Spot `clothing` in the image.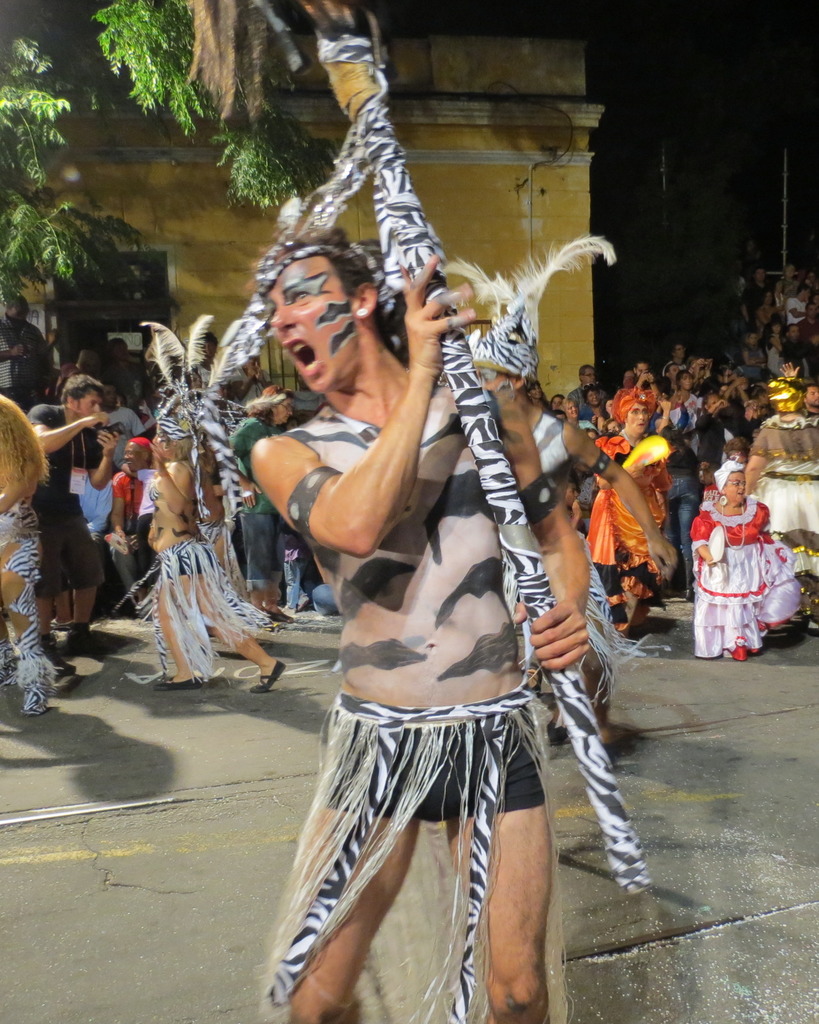
`clothing` found at bbox=[338, 676, 537, 808].
